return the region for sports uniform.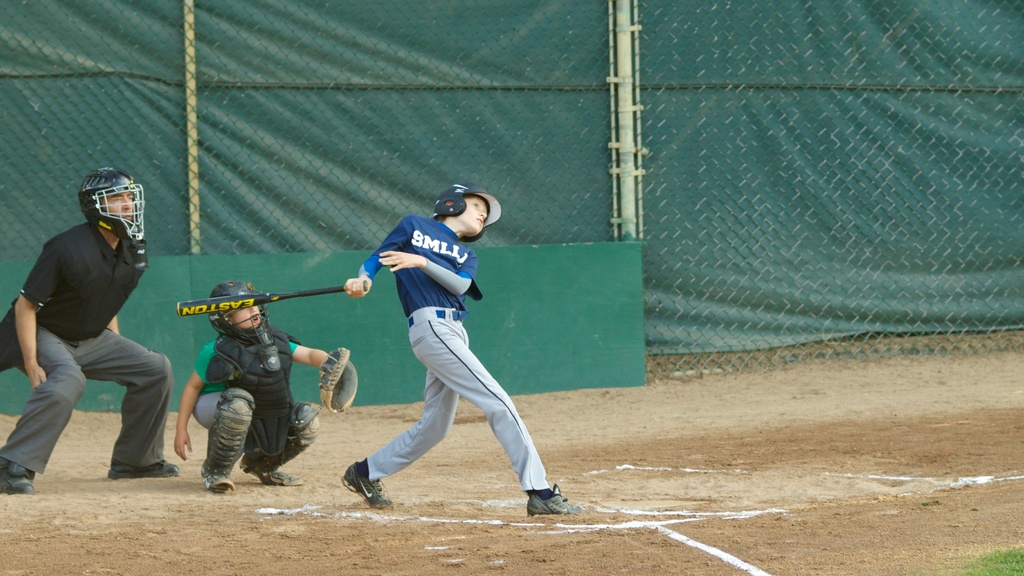
locate(189, 320, 316, 472).
